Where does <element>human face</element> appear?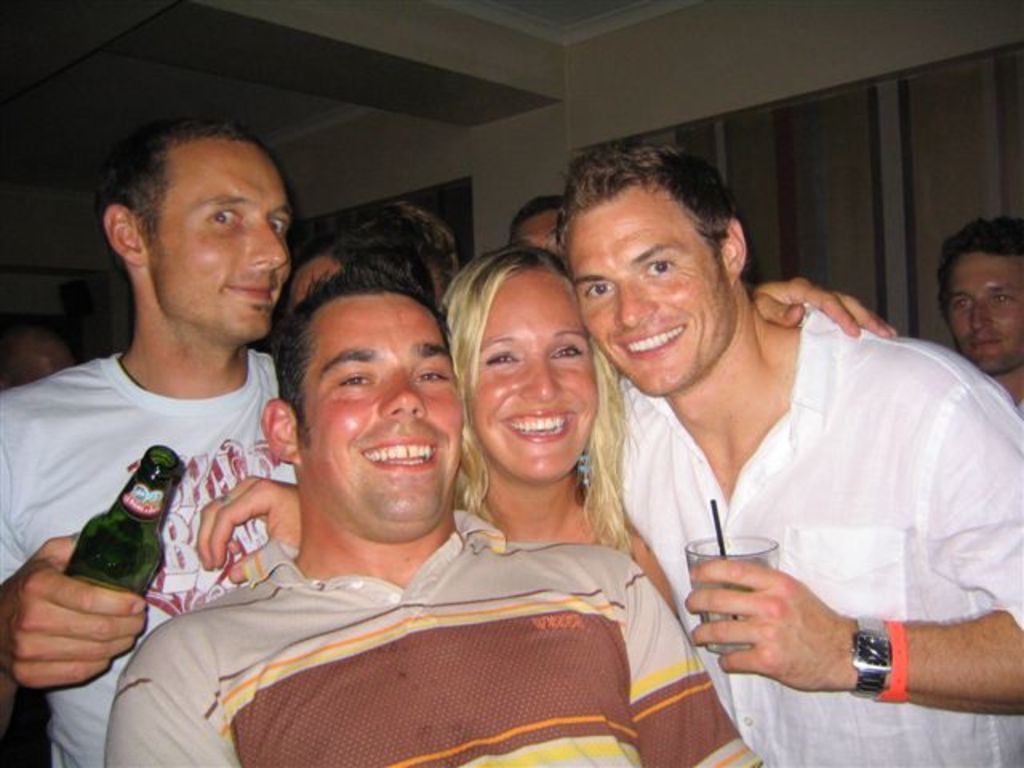
Appears at left=146, top=142, right=296, bottom=346.
